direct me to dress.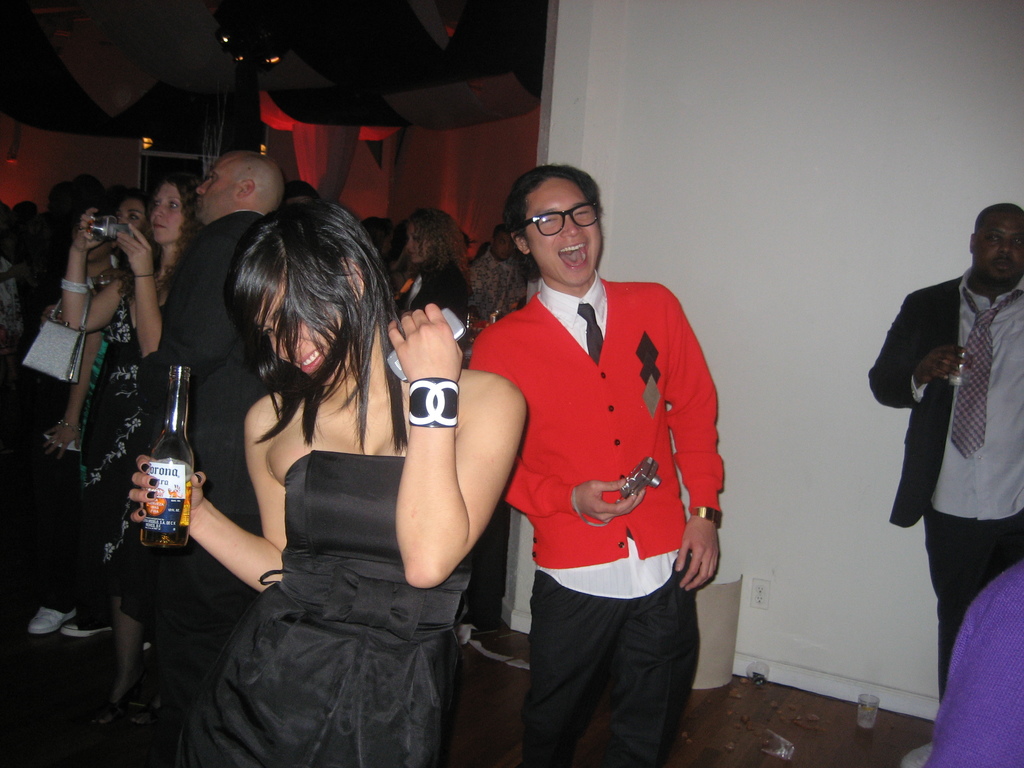
Direction: box=[68, 288, 177, 607].
